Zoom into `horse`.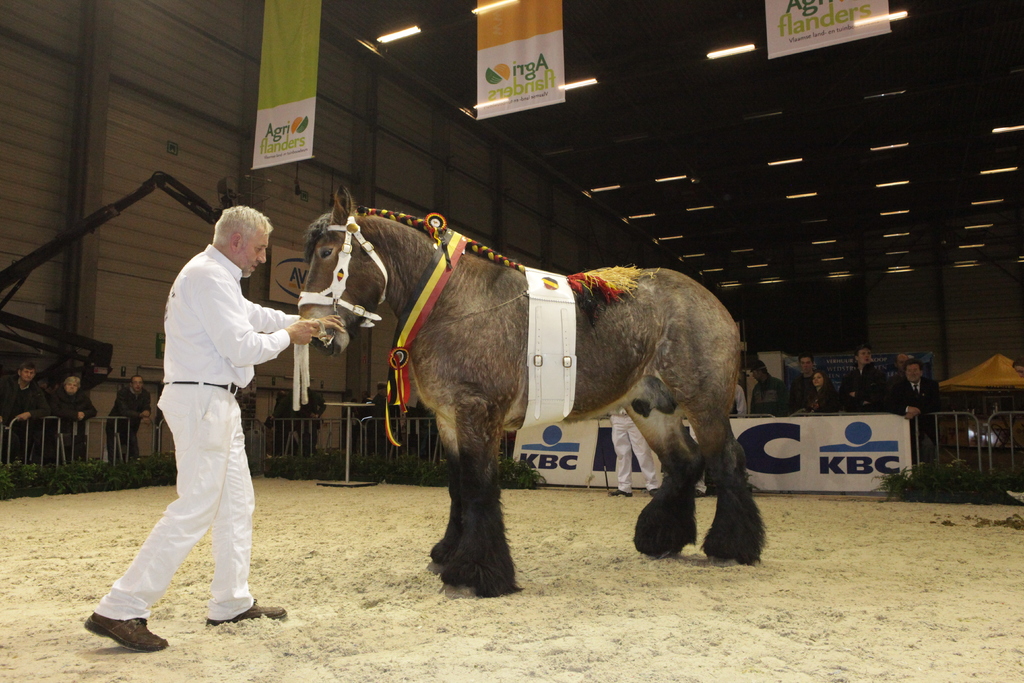
Zoom target: (294, 184, 765, 603).
